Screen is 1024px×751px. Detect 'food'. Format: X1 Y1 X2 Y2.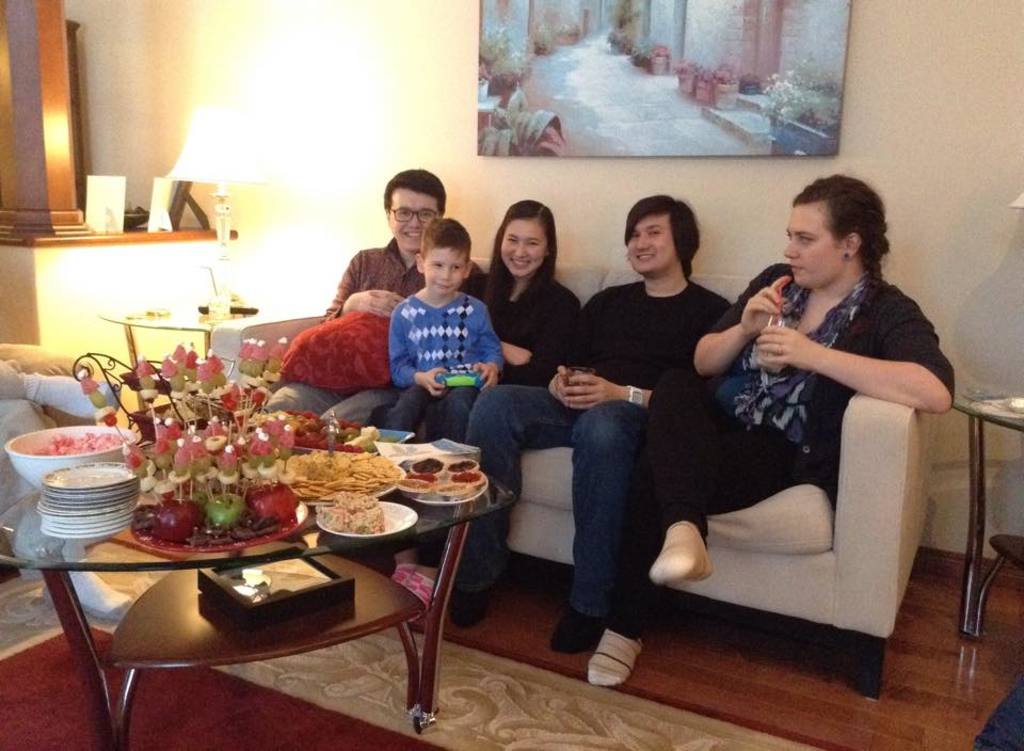
317 490 386 536.
